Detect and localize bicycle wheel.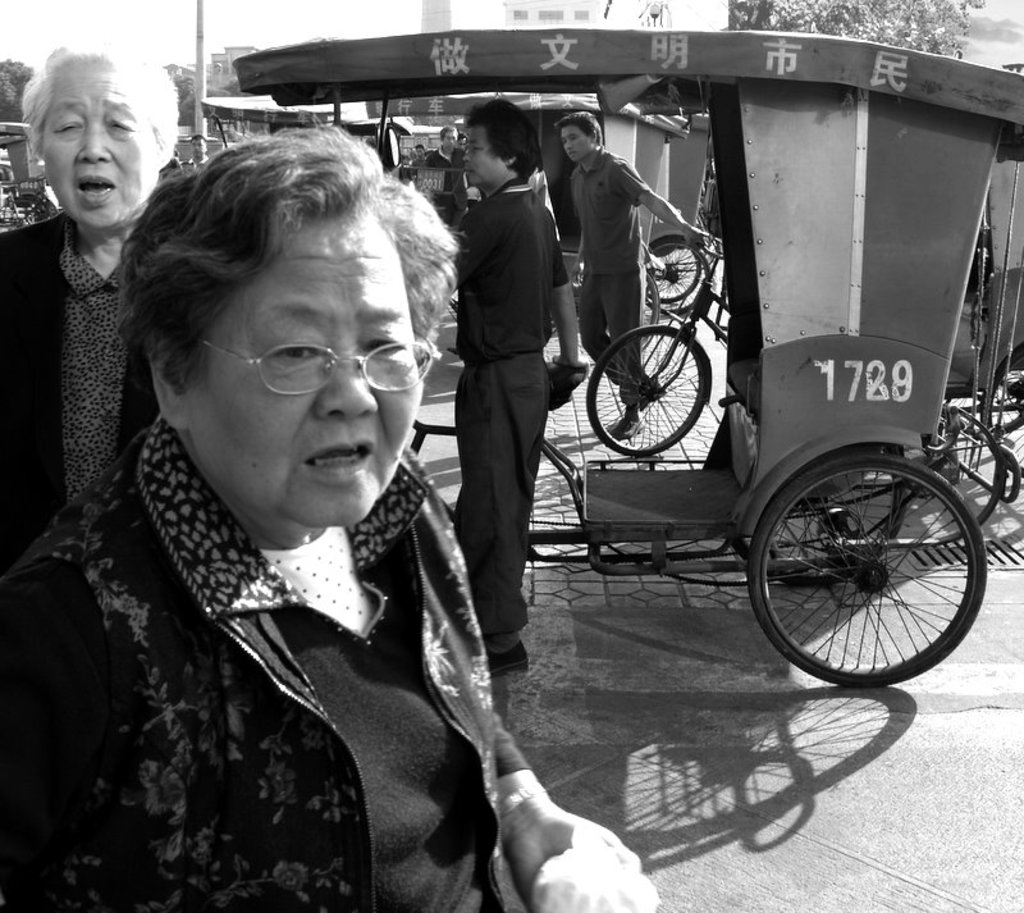
Localized at x1=755, y1=420, x2=983, y2=697.
